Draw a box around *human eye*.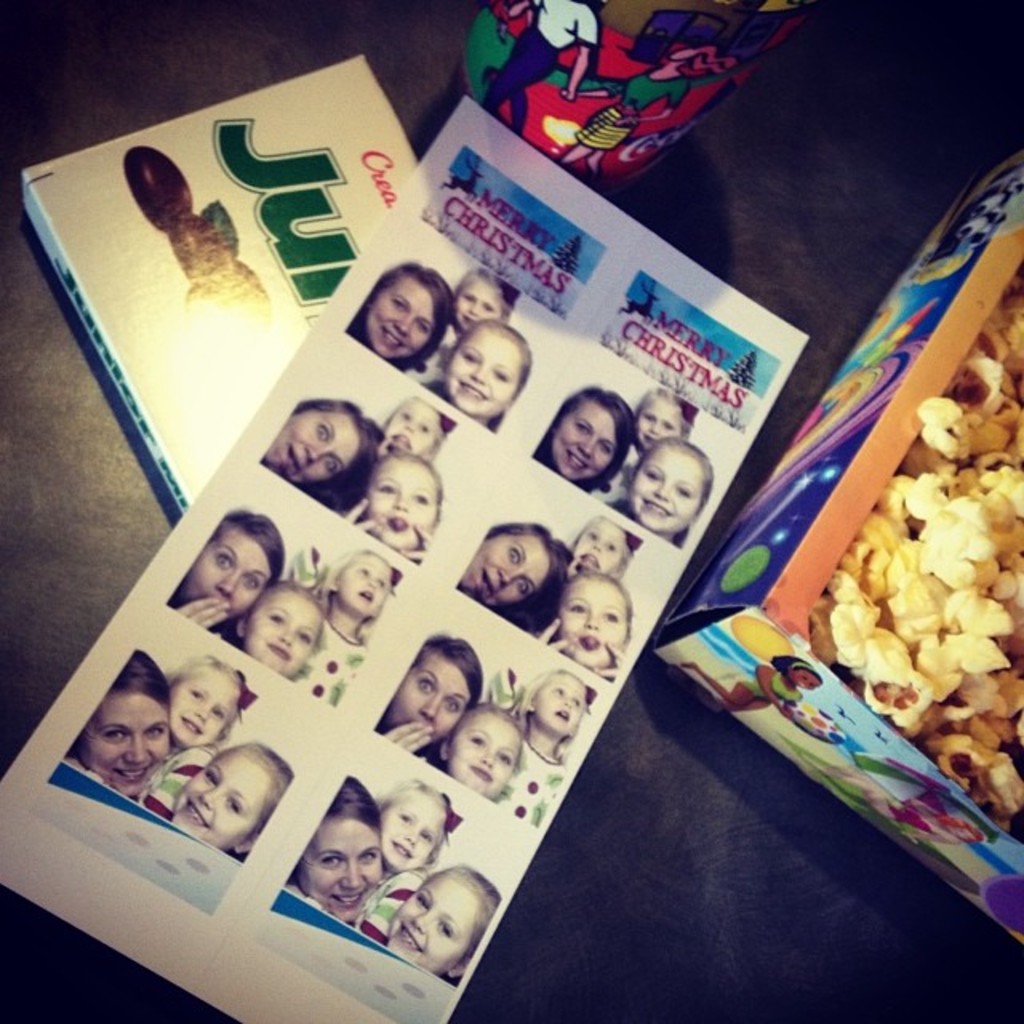
<region>421, 678, 435, 693</region>.
